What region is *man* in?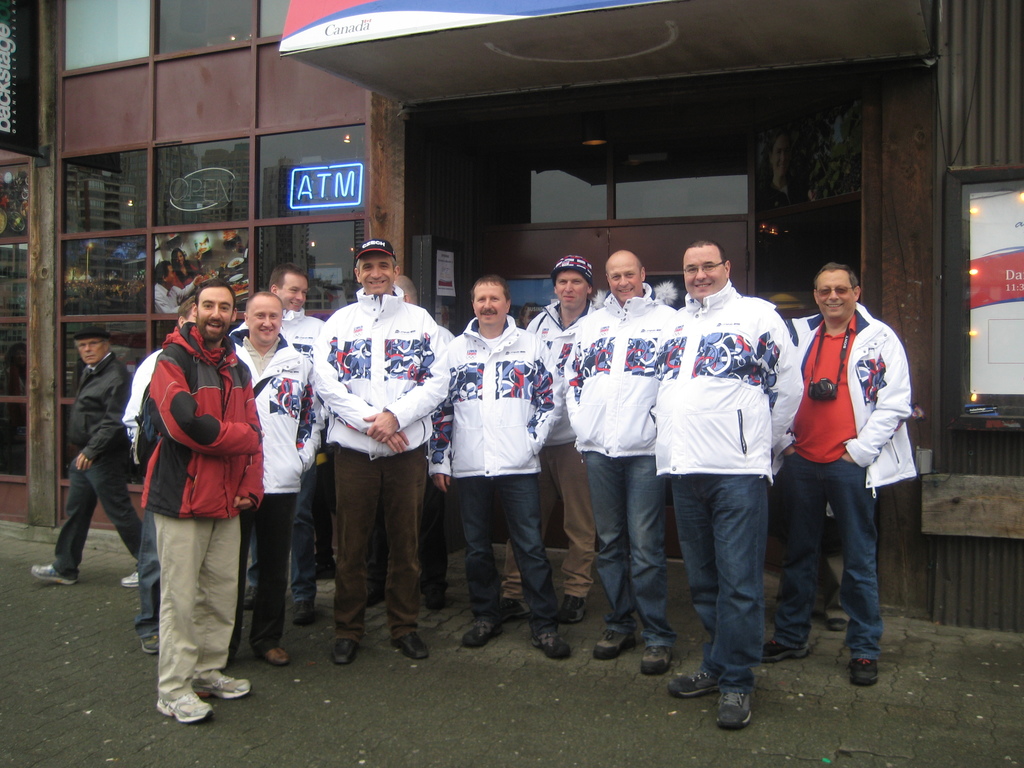
x1=495, y1=254, x2=602, y2=630.
